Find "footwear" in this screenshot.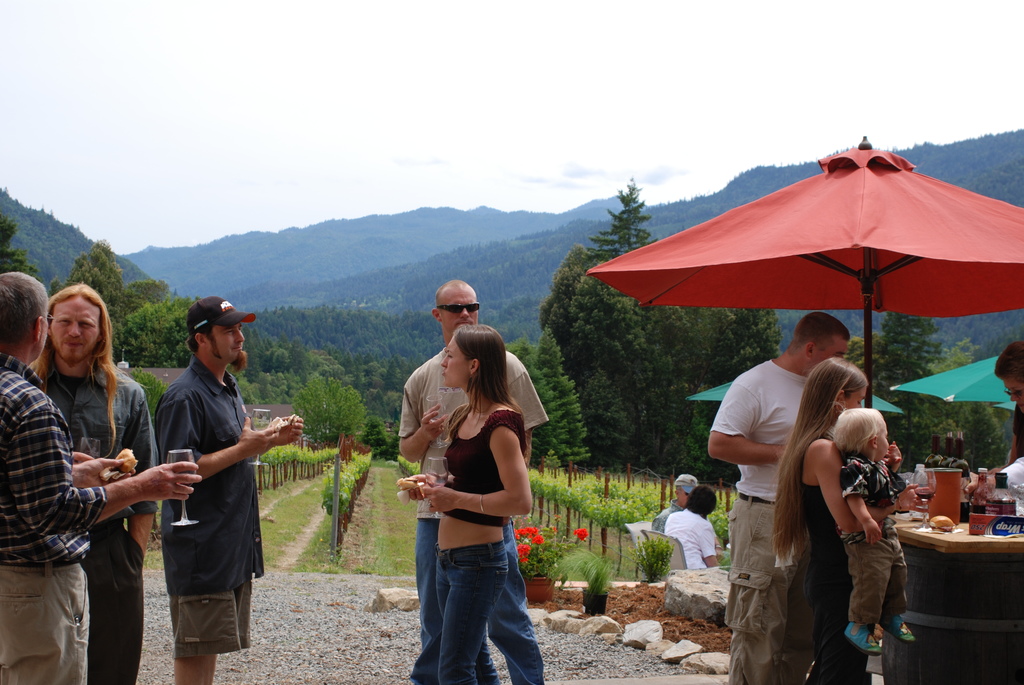
The bounding box for "footwear" is 888, 607, 916, 641.
